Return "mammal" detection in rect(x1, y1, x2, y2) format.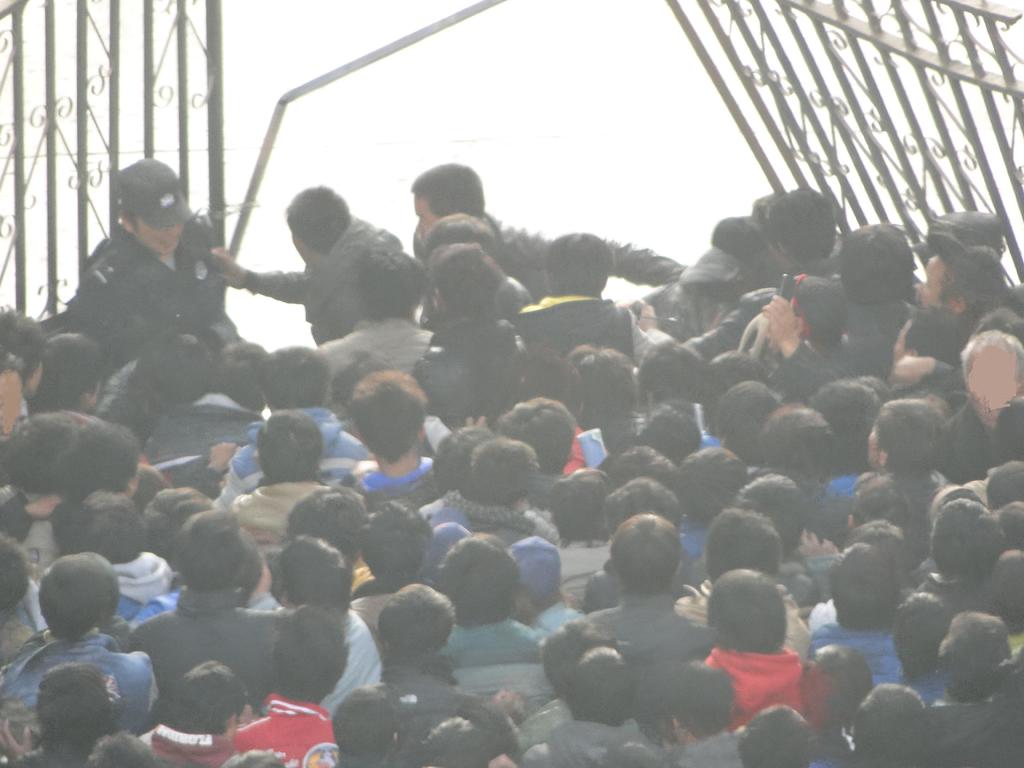
rect(713, 378, 785, 465).
